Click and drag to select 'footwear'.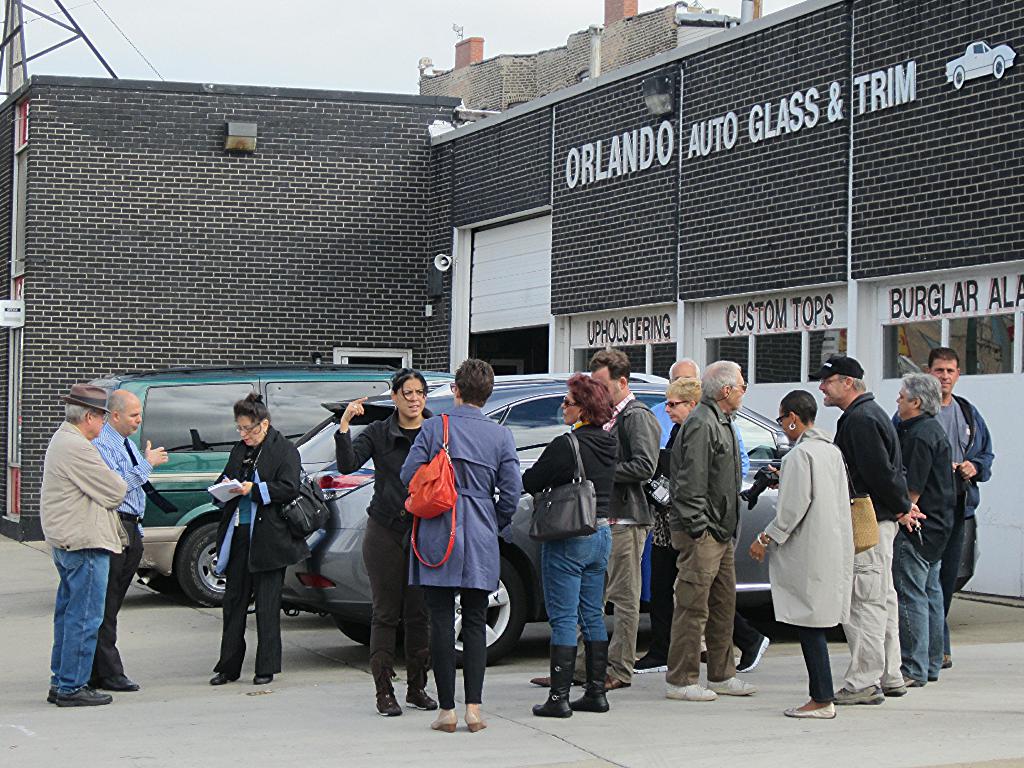
Selection: (left=376, top=662, right=403, bottom=720).
